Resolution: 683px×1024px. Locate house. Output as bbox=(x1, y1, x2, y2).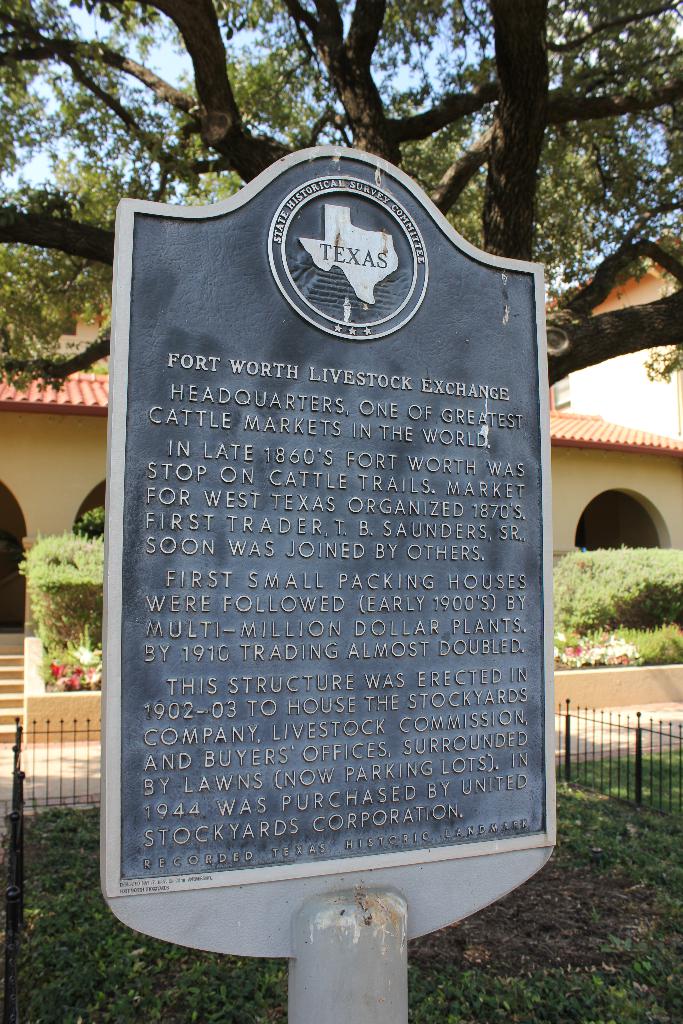
bbox=(0, 358, 682, 742).
